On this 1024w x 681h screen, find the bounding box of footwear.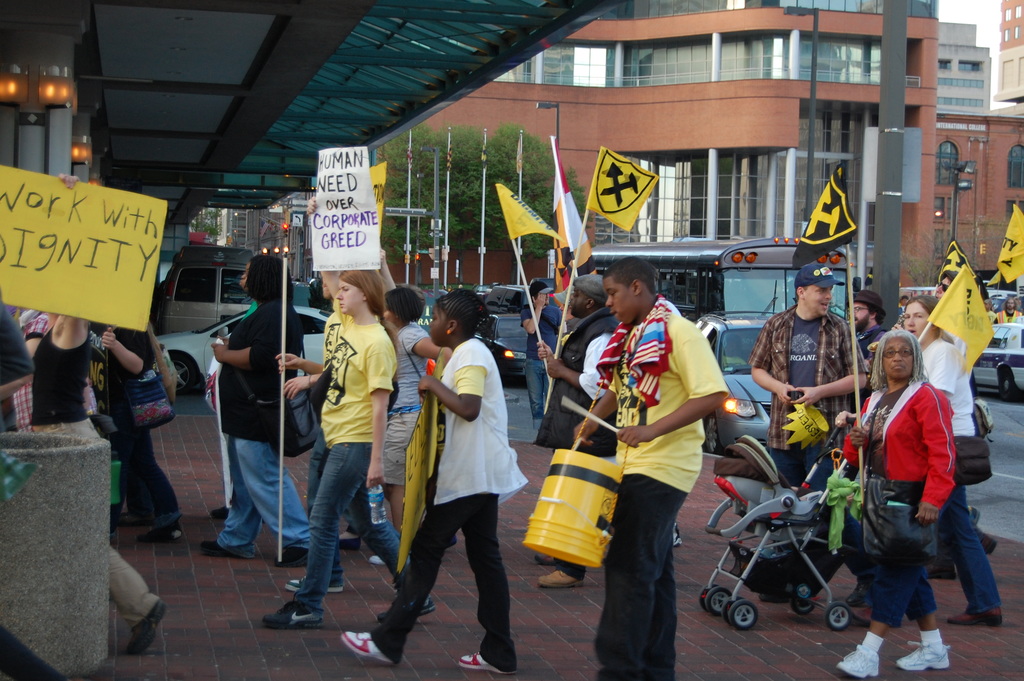
Bounding box: box(124, 515, 142, 523).
